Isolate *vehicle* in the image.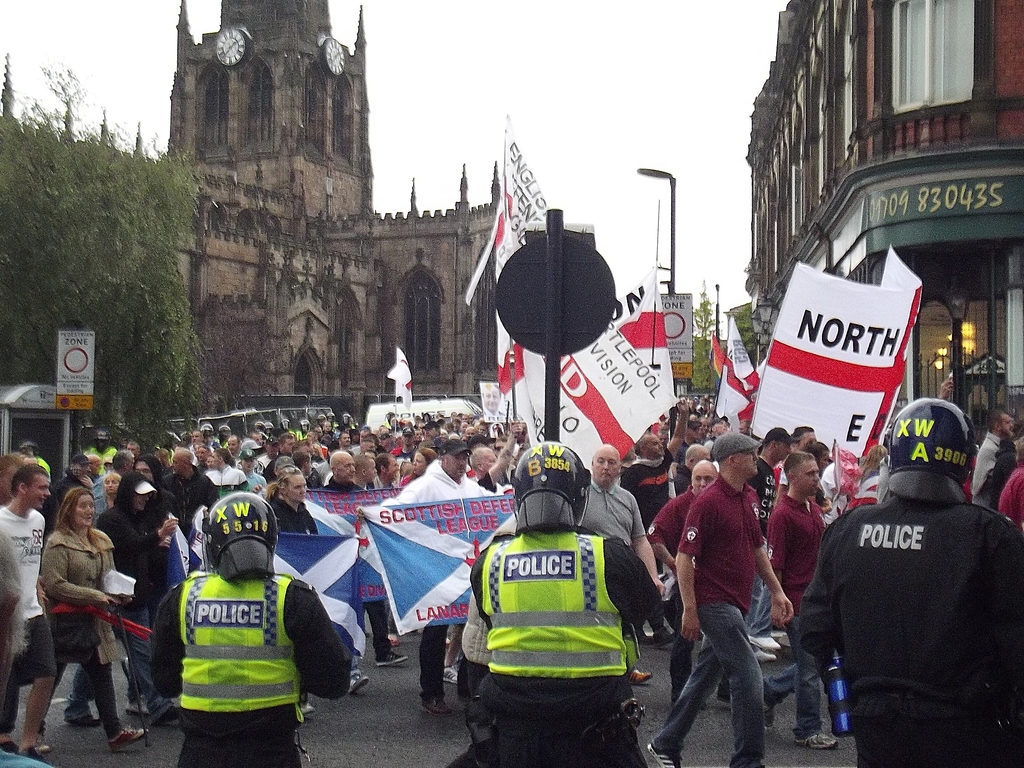
Isolated region: <box>369,396,492,426</box>.
